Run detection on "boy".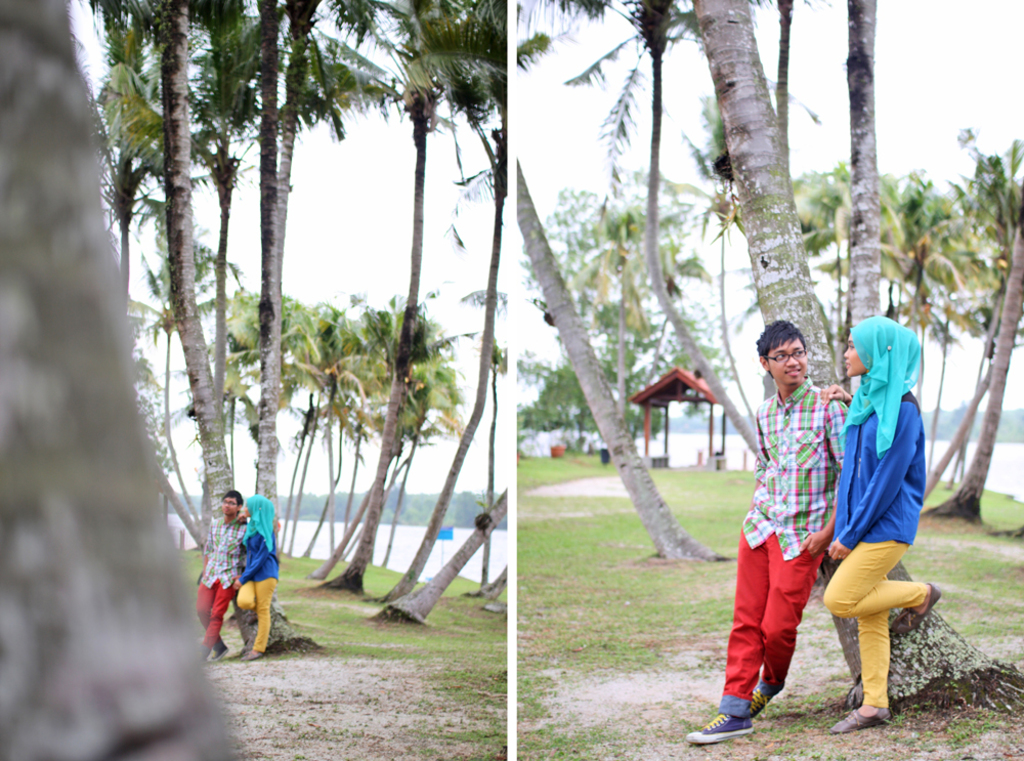
Result: 198 490 246 661.
